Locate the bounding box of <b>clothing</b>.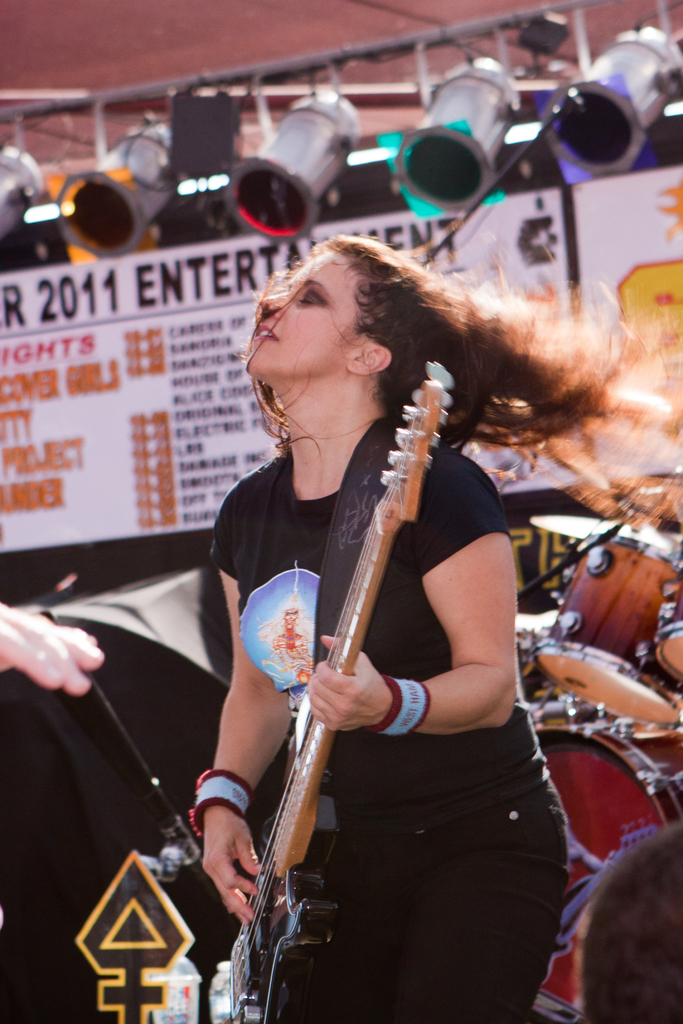
Bounding box: box(213, 310, 558, 1013).
